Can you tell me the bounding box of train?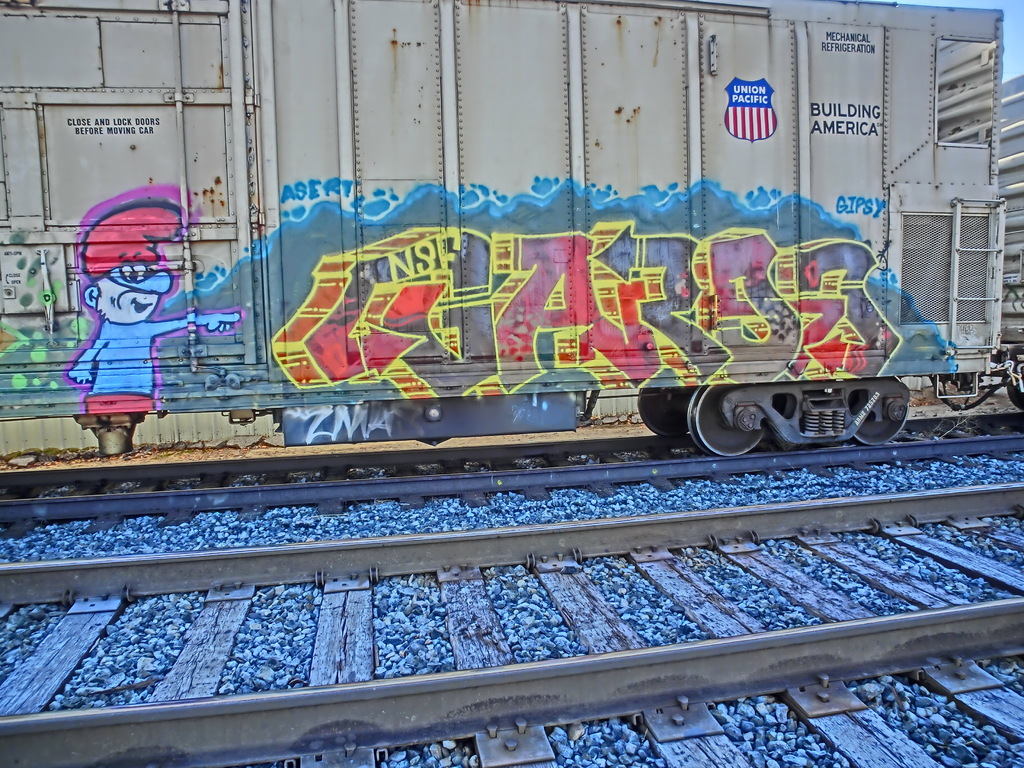
left=0, top=0, right=1023, bottom=459.
